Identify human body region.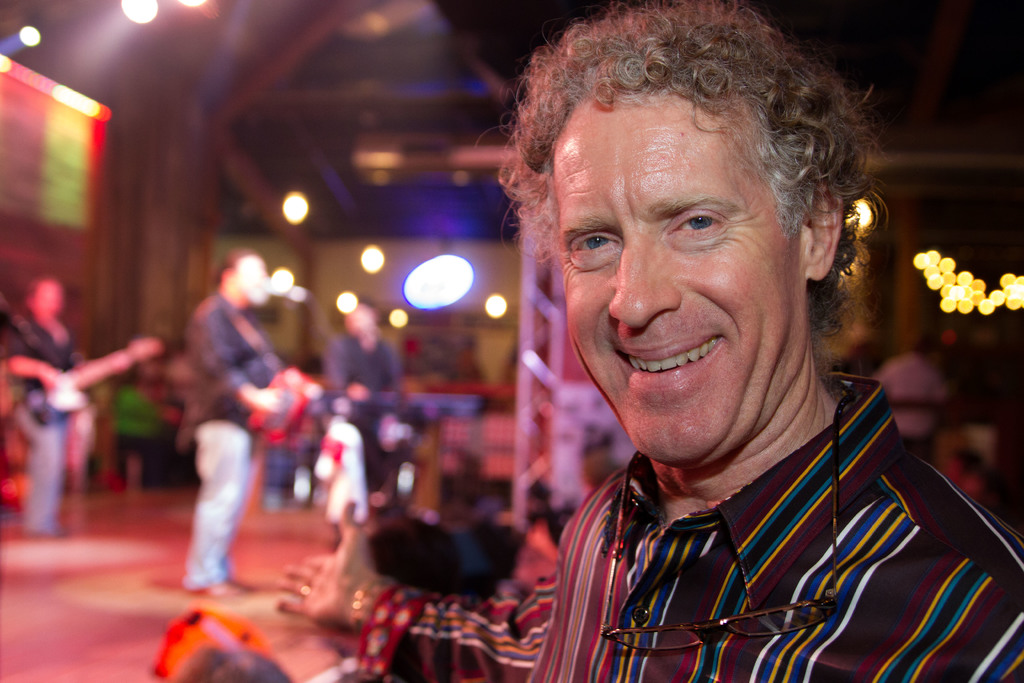
Region: 340/302/403/539.
